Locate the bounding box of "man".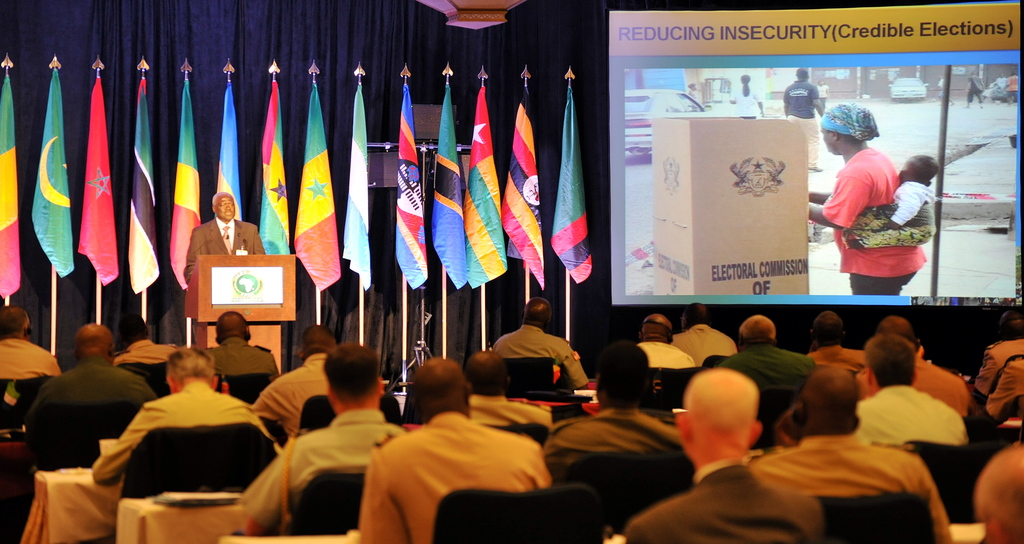
Bounding box: Rect(804, 304, 867, 382).
